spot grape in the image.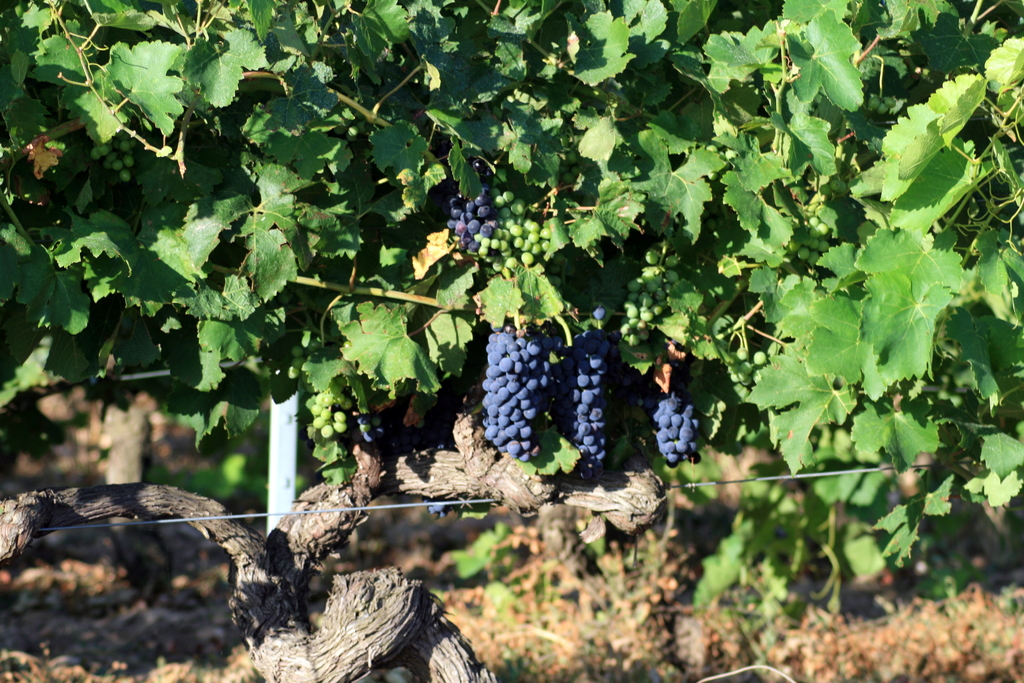
grape found at (left=867, top=95, right=877, bottom=110).
